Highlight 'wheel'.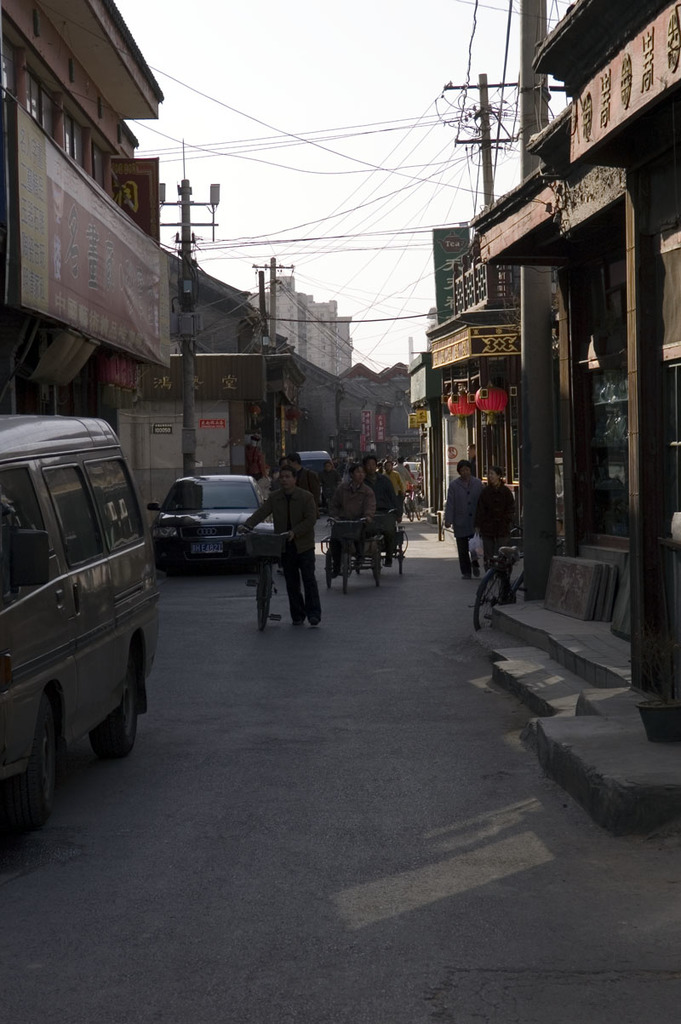
Highlighted region: pyautogui.locateOnScreen(7, 696, 66, 823).
